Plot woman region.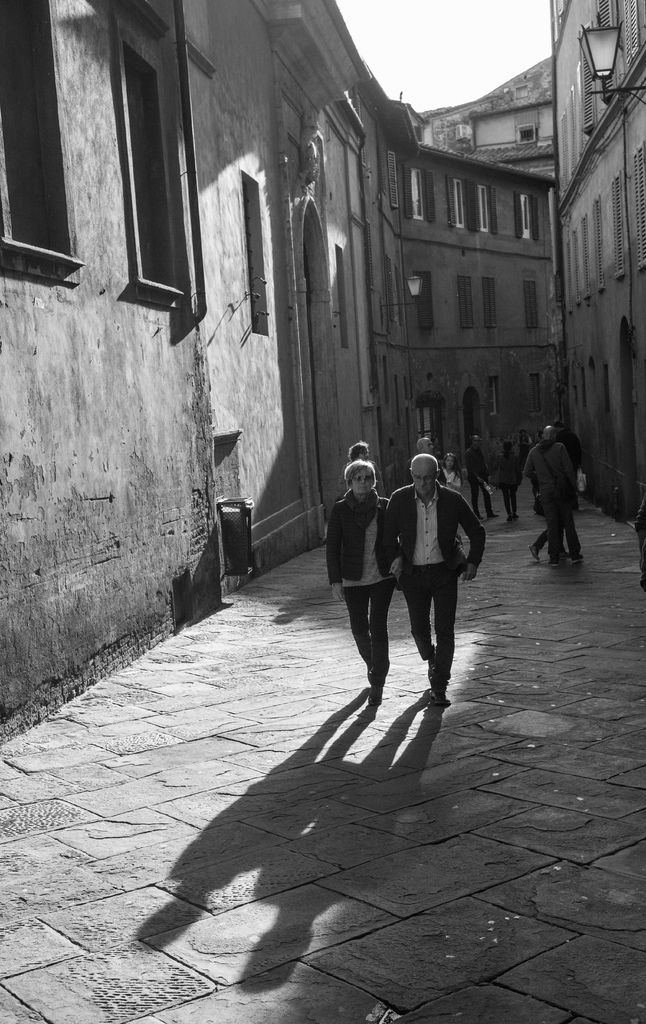
Plotted at Rect(494, 445, 530, 527).
